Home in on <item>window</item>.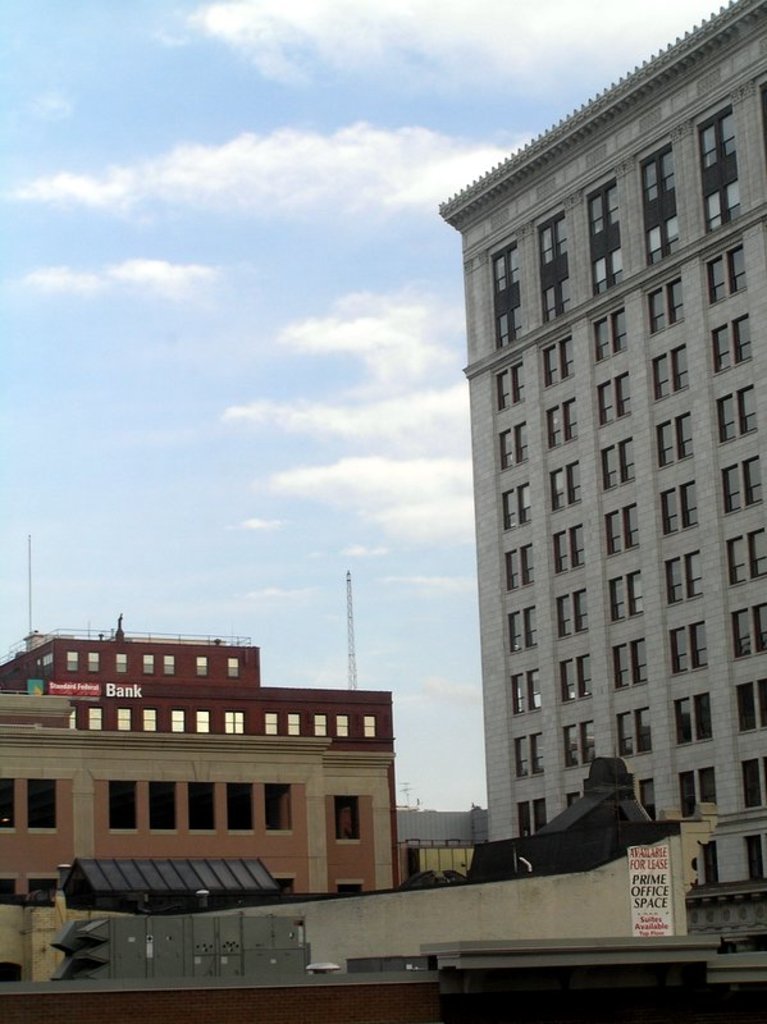
Homed in at bbox=(668, 620, 713, 672).
